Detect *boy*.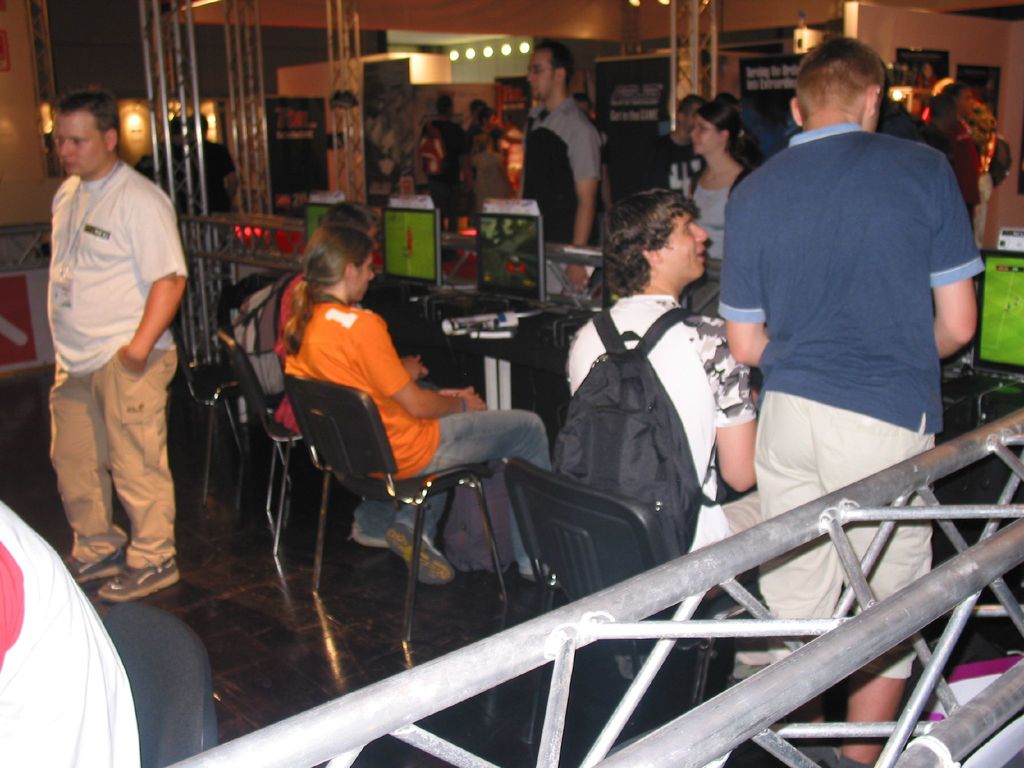
Detected at rect(704, 25, 995, 766).
